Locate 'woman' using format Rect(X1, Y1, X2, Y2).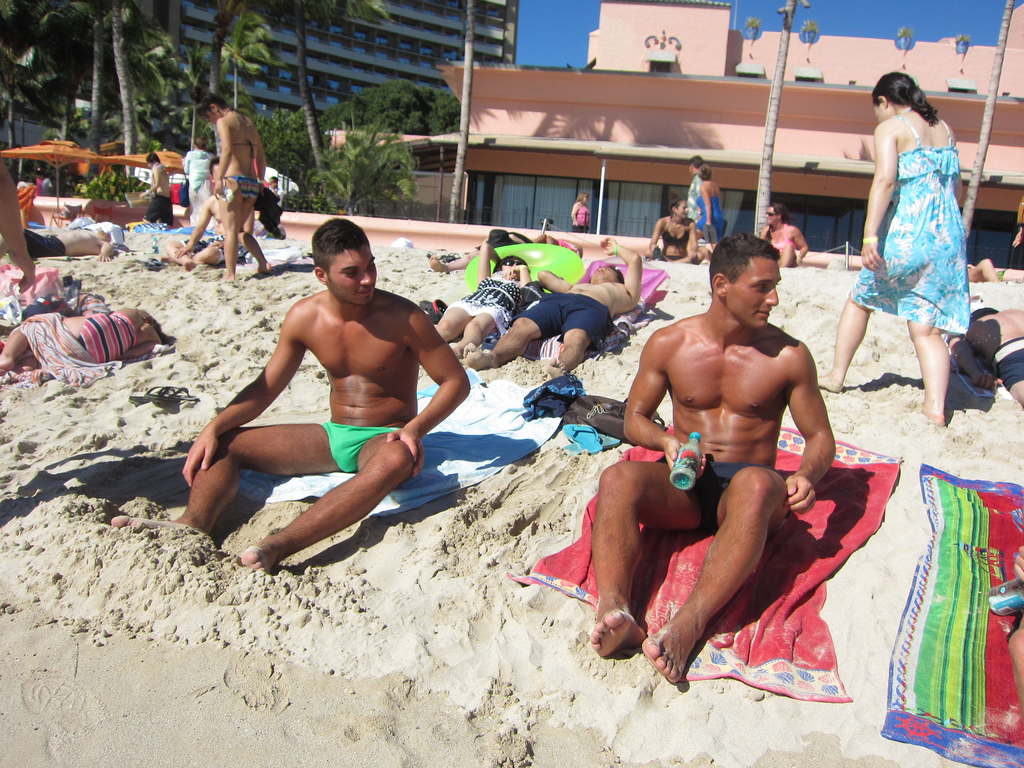
Rect(198, 86, 273, 282).
